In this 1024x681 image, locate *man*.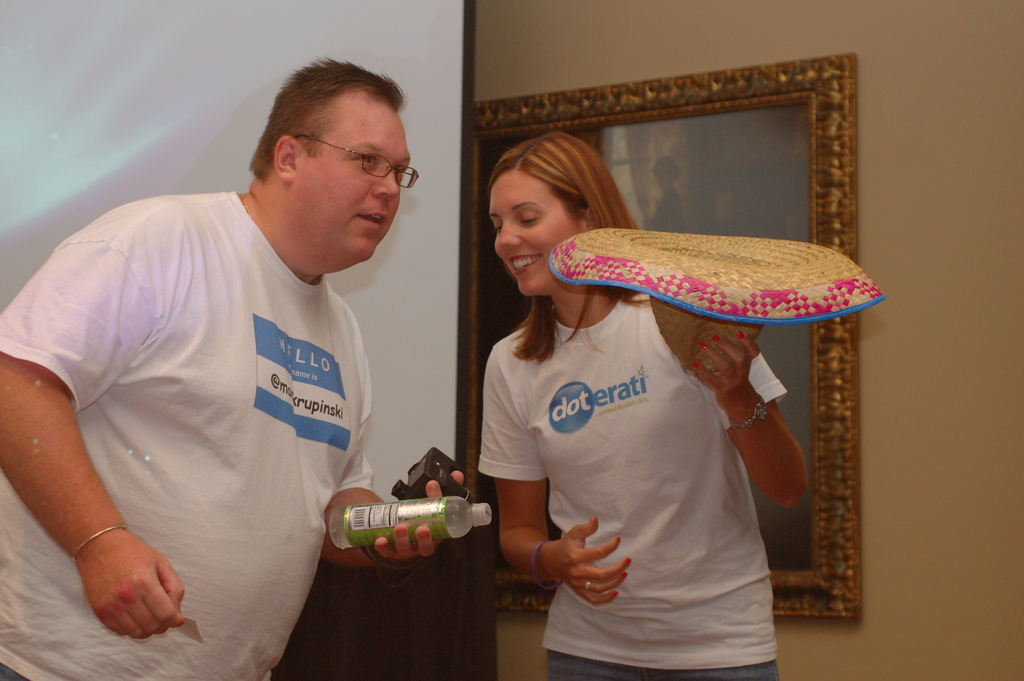
Bounding box: left=42, top=49, right=460, bottom=672.
